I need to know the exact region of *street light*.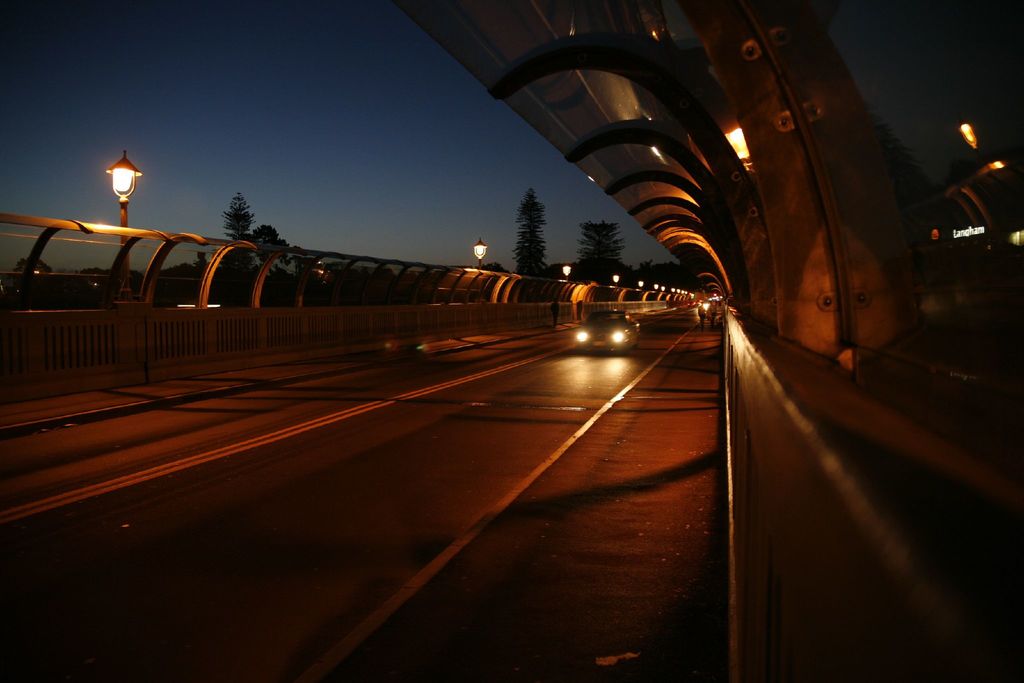
Region: (left=636, top=277, right=646, bottom=290).
